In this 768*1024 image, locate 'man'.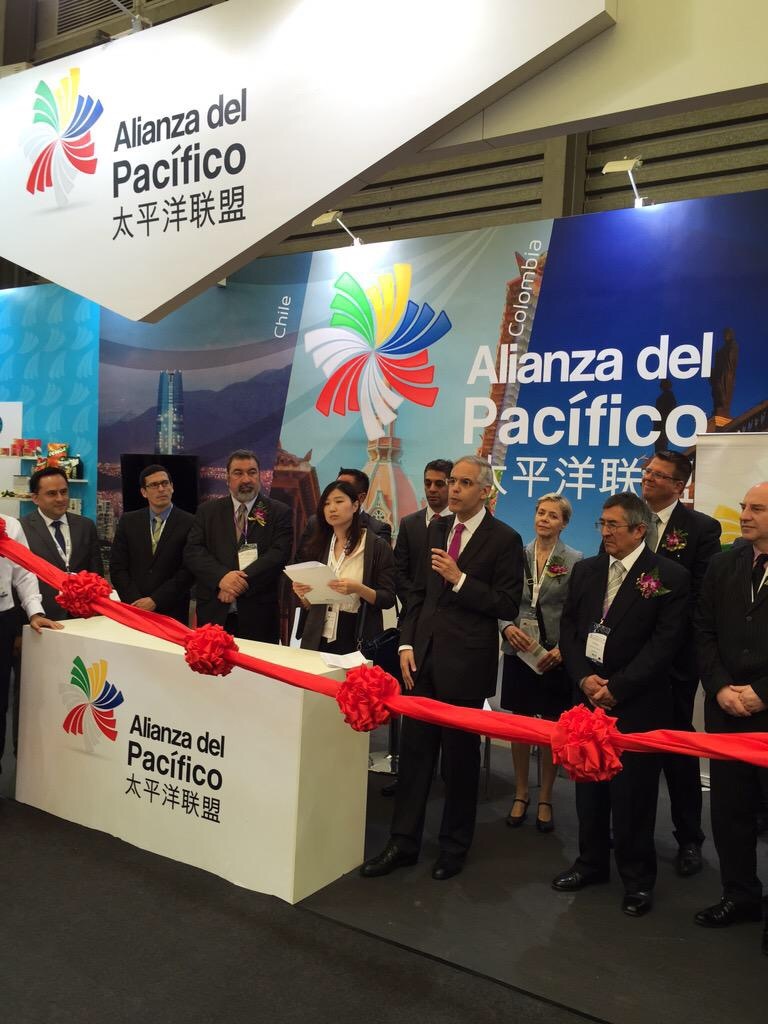
Bounding box: locate(176, 439, 296, 646).
